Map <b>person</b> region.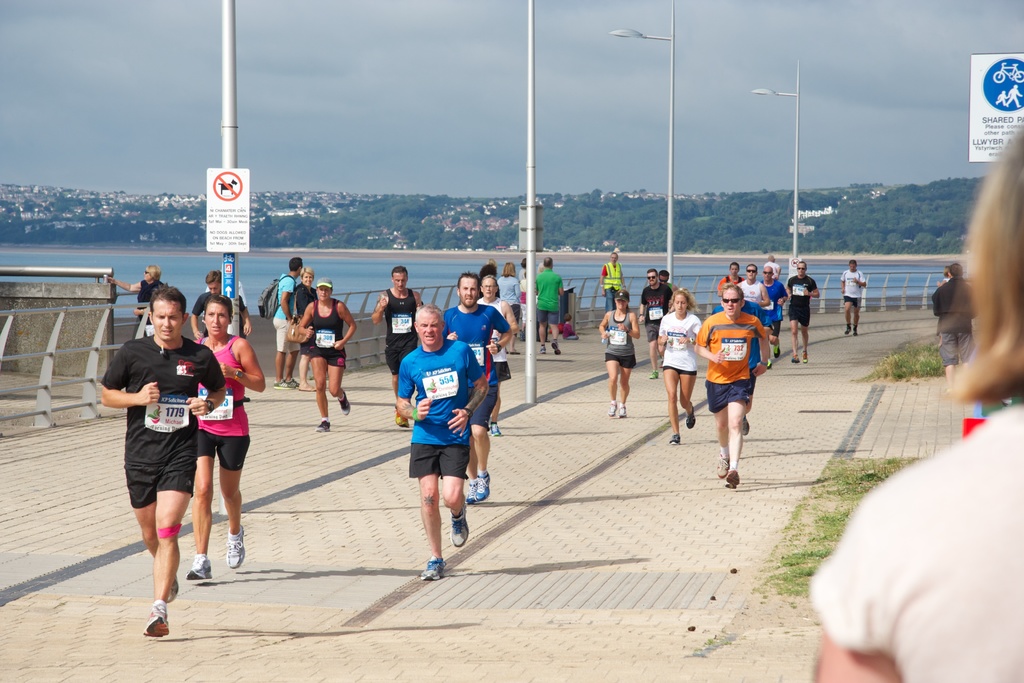
Mapped to locate(534, 263, 551, 345).
